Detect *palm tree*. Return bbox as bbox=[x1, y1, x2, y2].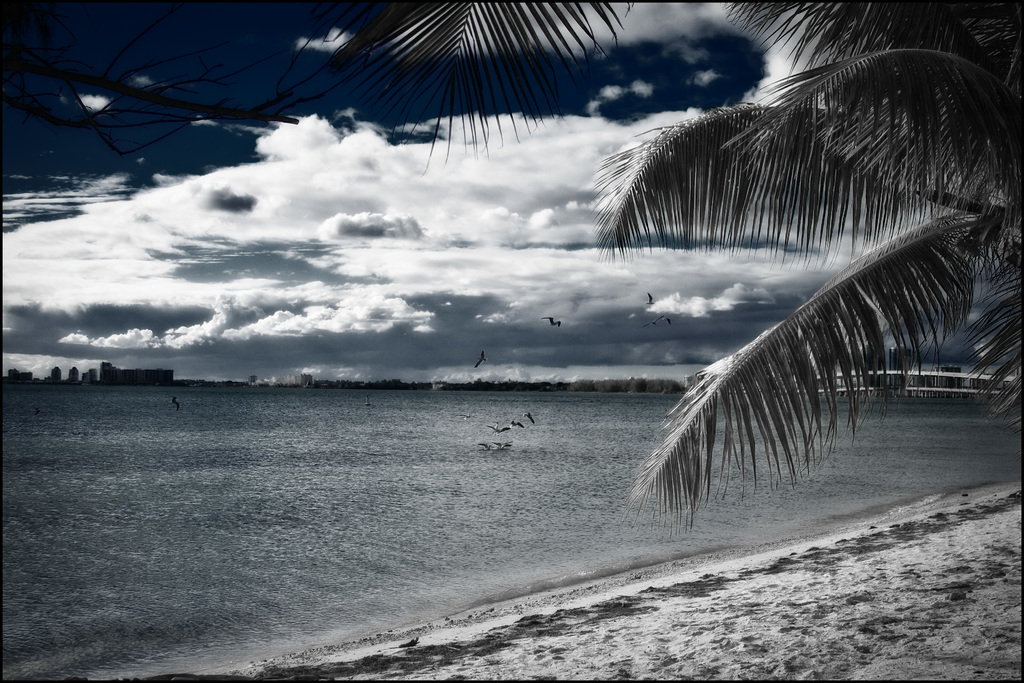
bbox=[589, 15, 1011, 536].
